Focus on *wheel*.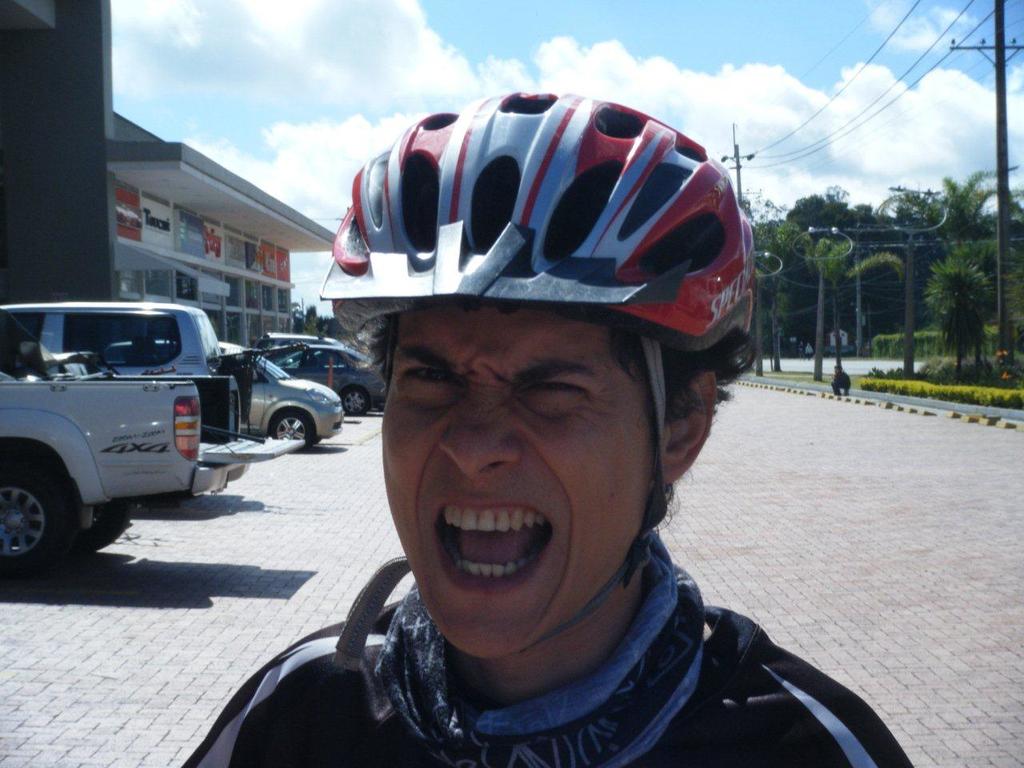
Focused at x1=73, y1=499, x2=129, y2=555.
